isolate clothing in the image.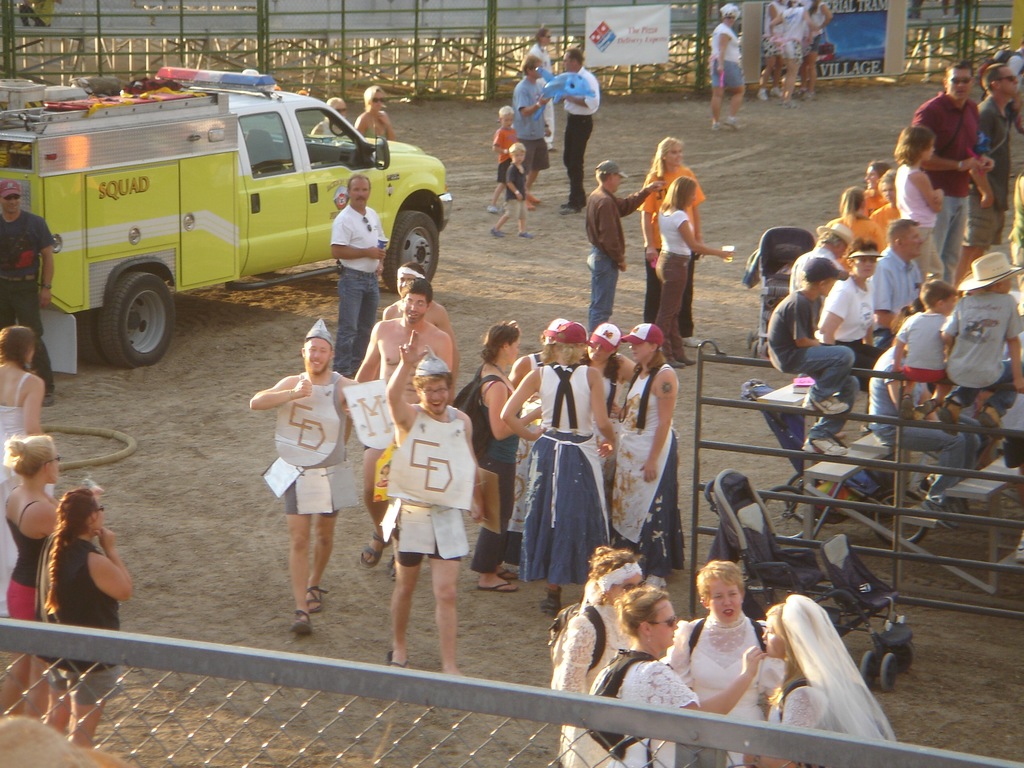
Isolated region: [x1=564, y1=65, x2=602, y2=206].
